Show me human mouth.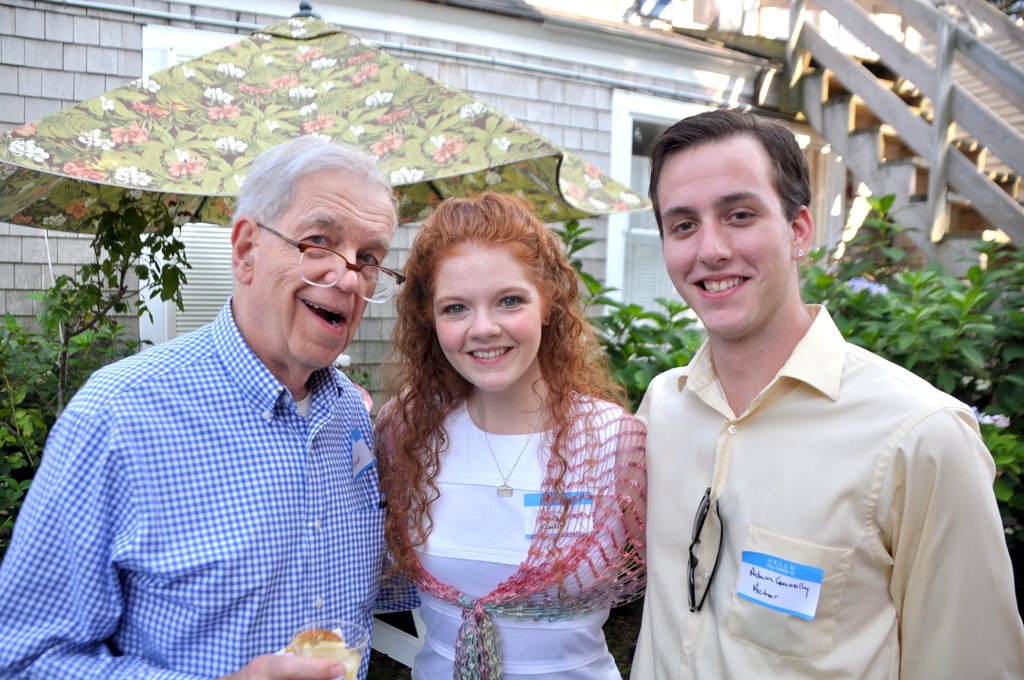
human mouth is here: <region>466, 348, 515, 364</region>.
